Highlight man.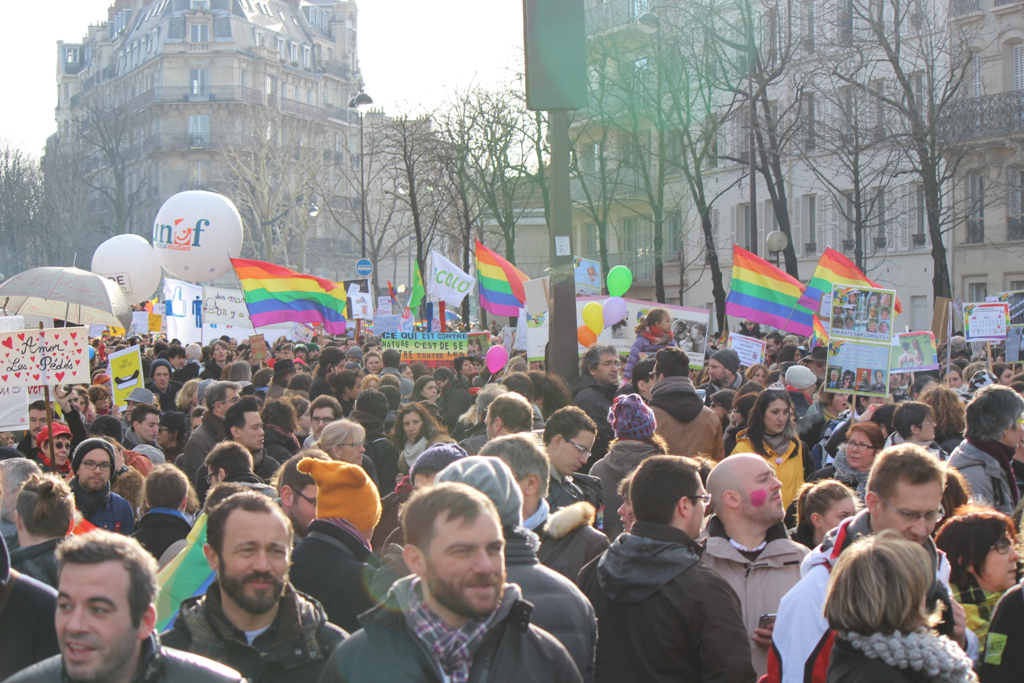
Highlighted region: {"left": 317, "top": 480, "right": 596, "bottom": 682}.
